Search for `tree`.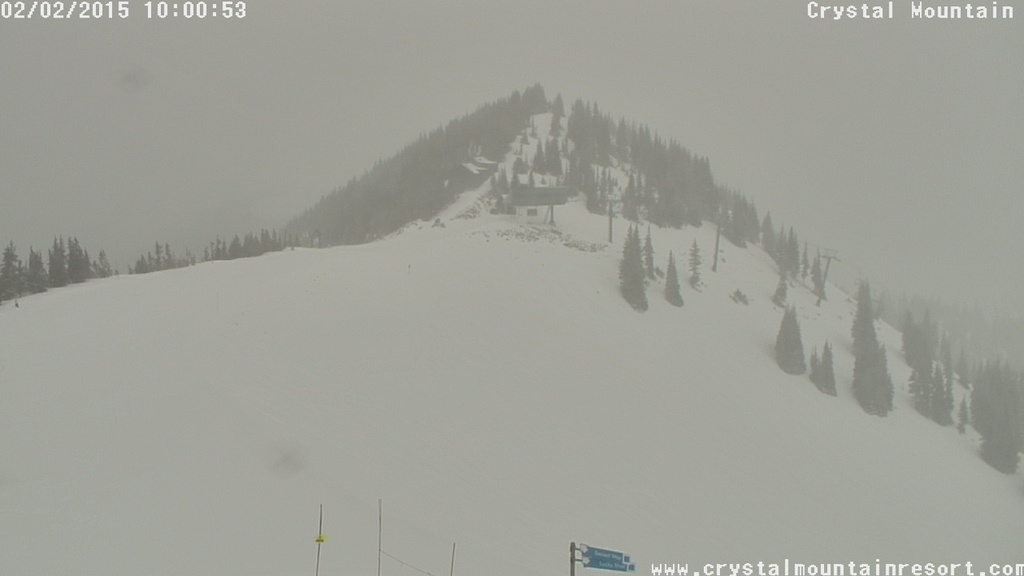
Found at <box>779,306,806,378</box>.
